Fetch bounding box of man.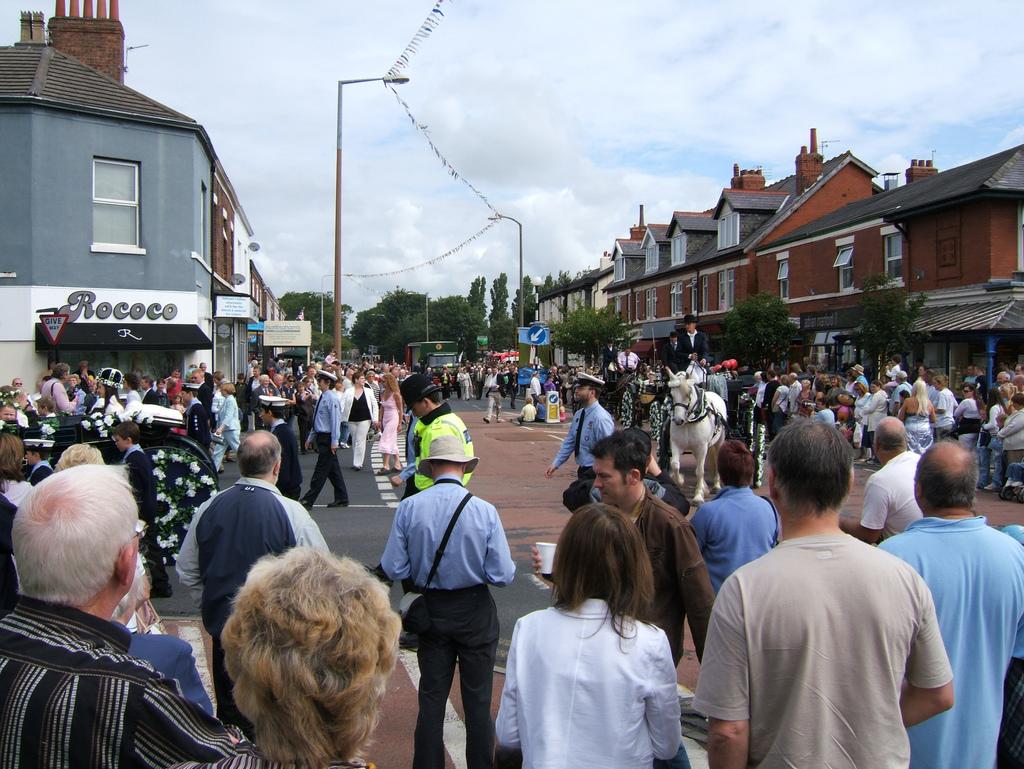
Bbox: <bbox>692, 419, 953, 768</bbox>.
